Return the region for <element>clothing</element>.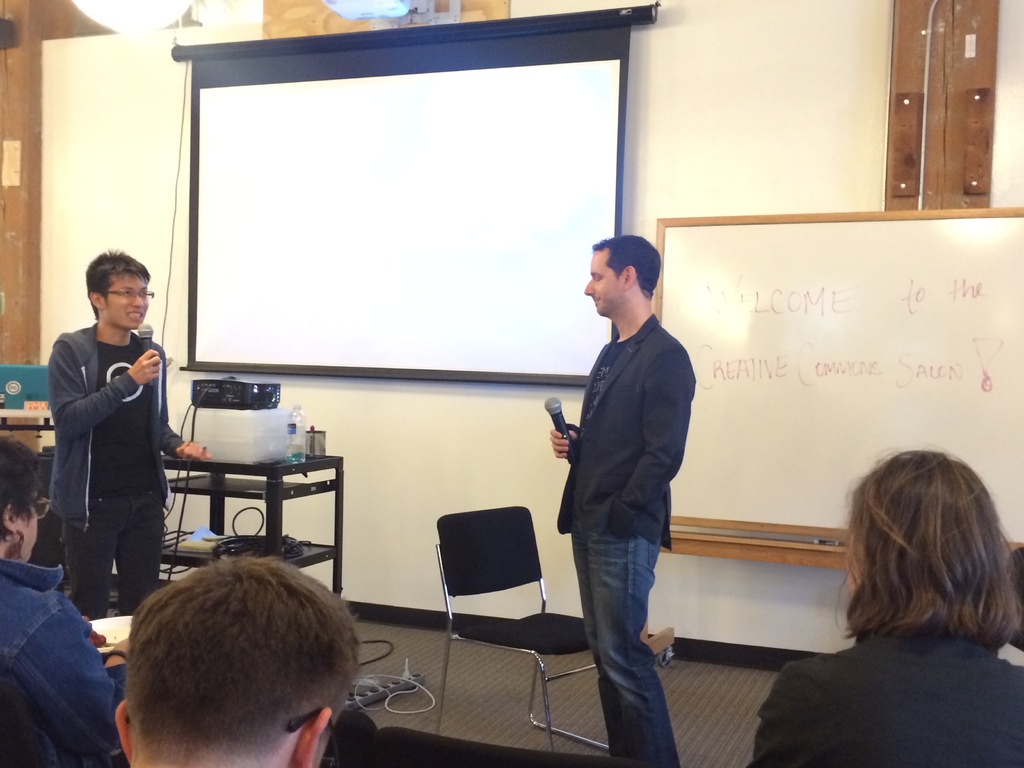
[753,617,1023,767].
